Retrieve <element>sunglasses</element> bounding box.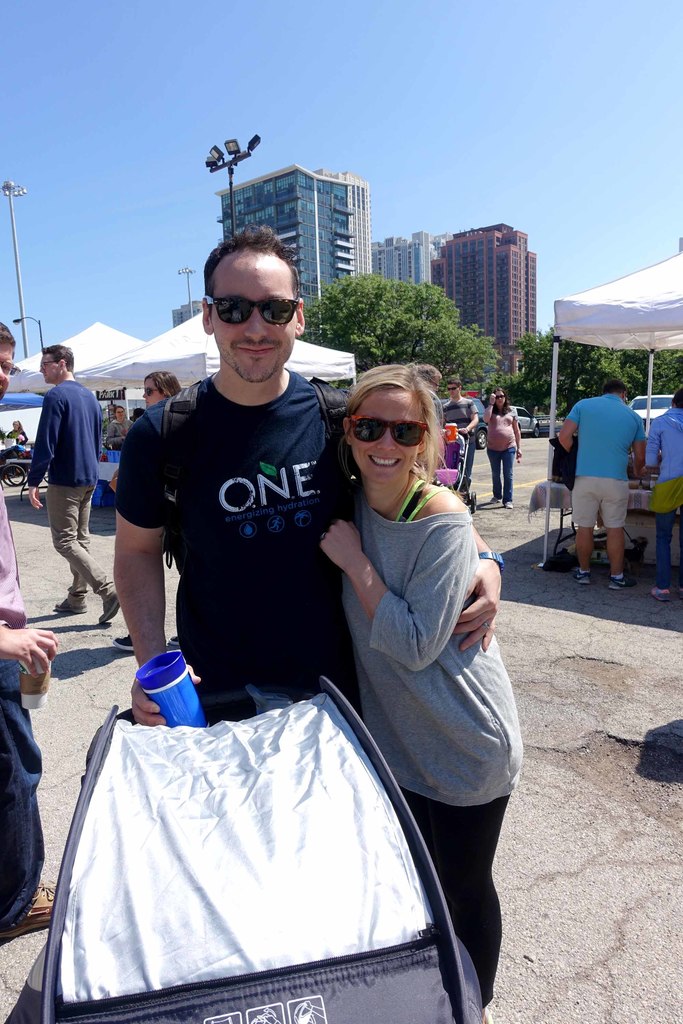
Bounding box: left=198, top=295, right=302, bottom=332.
